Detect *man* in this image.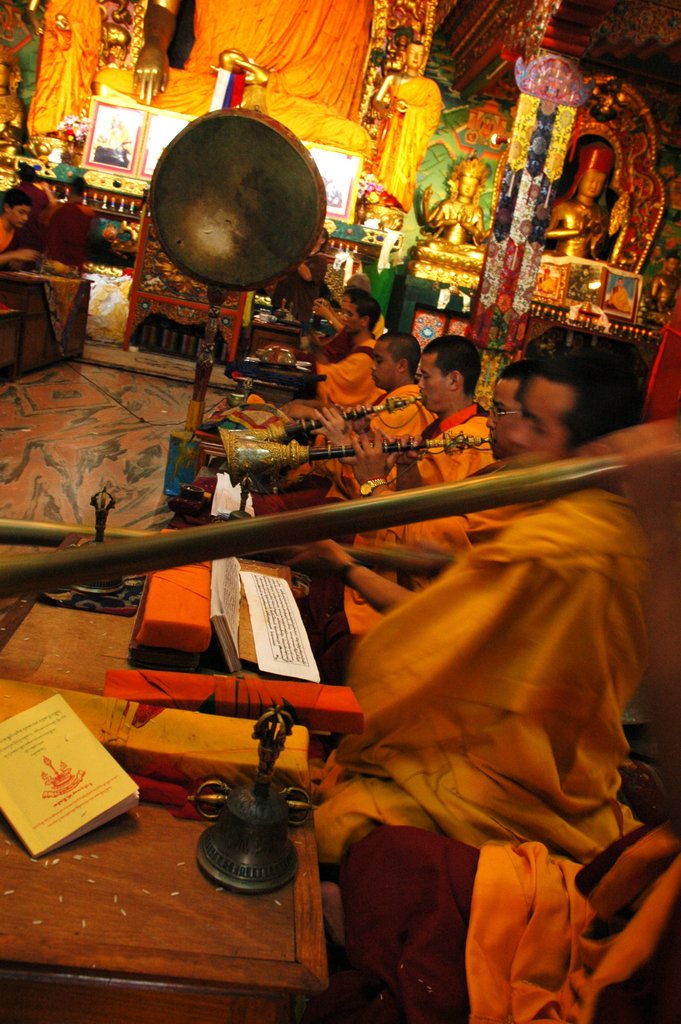
Detection: {"left": 43, "top": 174, "right": 99, "bottom": 278}.
